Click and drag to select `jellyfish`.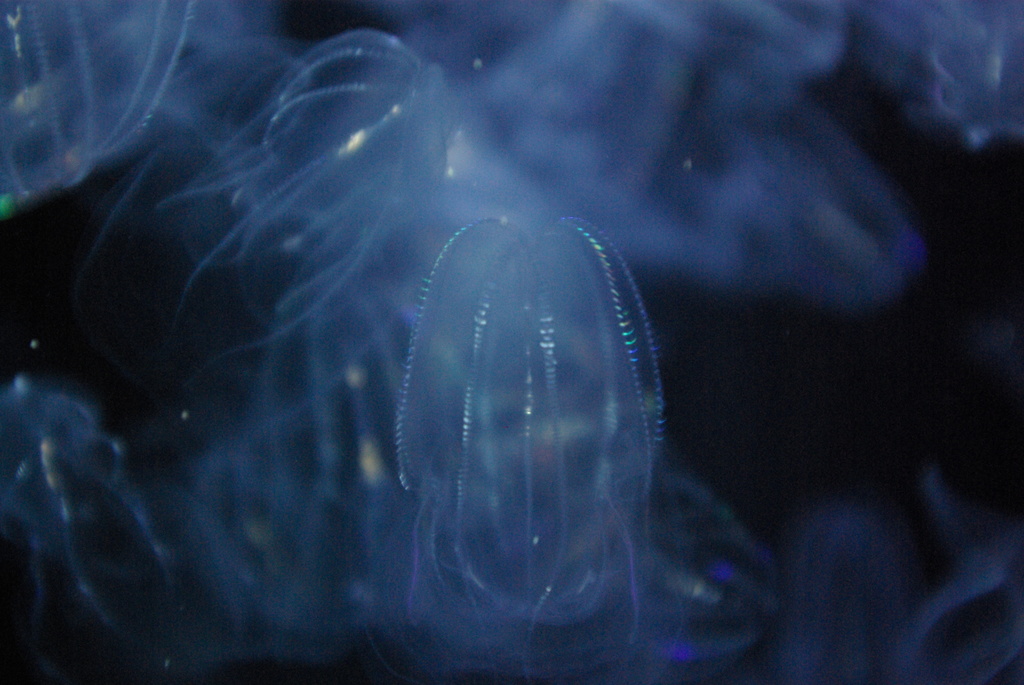
Selection: Rect(388, 212, 667, 684).
